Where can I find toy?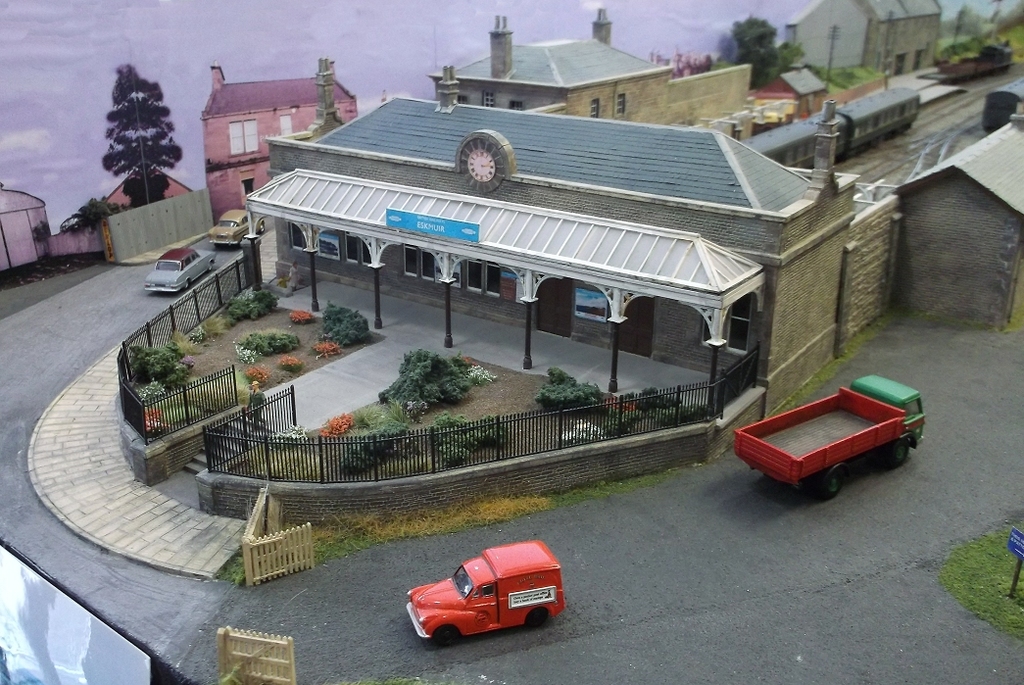
You can find it at rect(728, 375, 930, 499).
